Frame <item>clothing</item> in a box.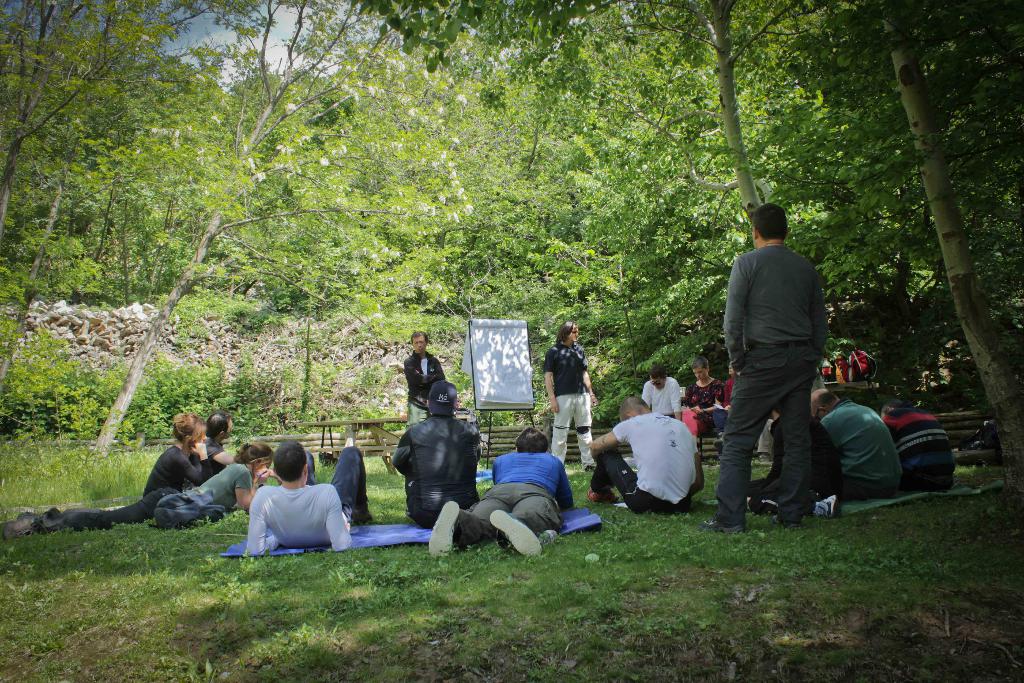
[549,393,596,452].
